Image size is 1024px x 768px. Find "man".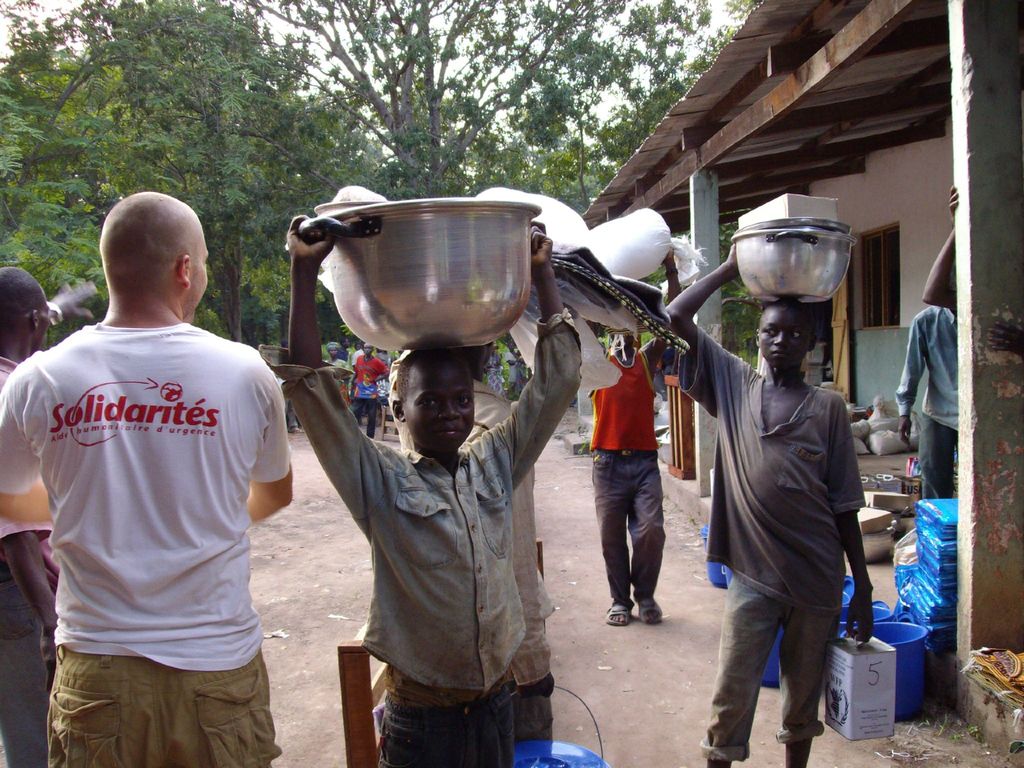
detection(392, 341, 560, 746).
